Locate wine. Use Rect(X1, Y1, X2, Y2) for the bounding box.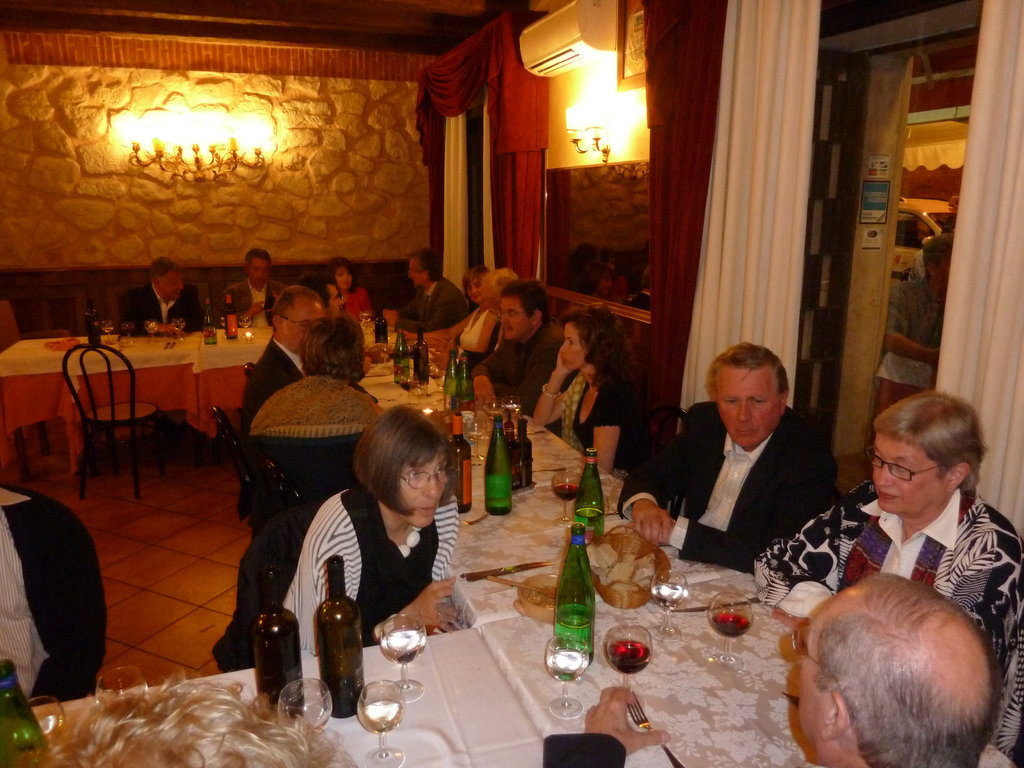
Rect(413, 326, 430, 392).
